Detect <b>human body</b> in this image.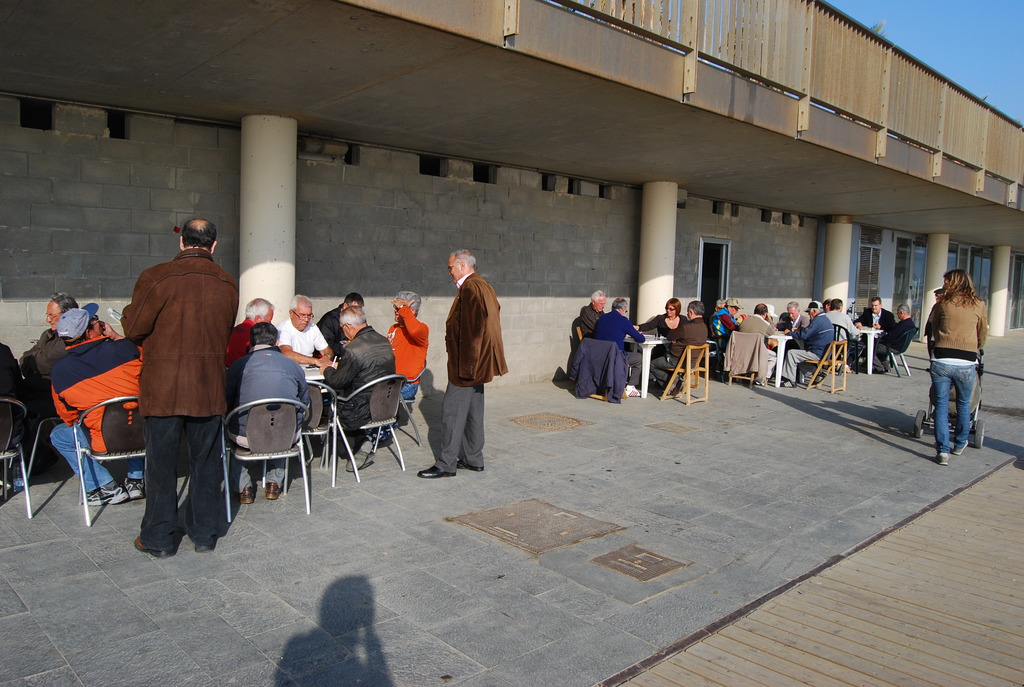
Detection: BBox(572, 286, 611, 351).
